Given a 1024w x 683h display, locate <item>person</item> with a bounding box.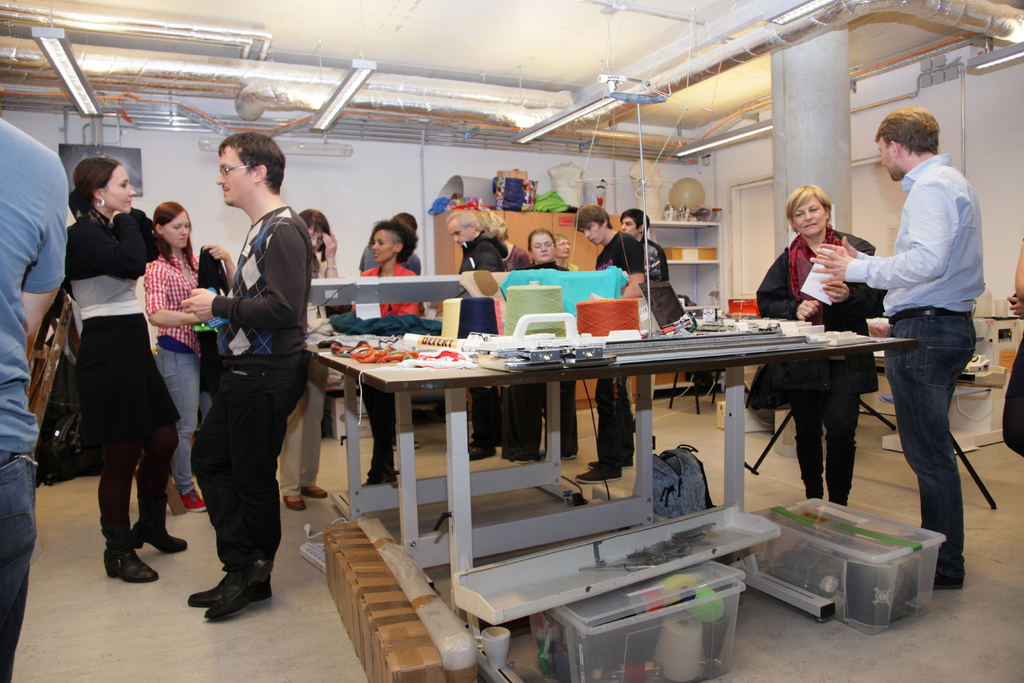
Located: box=[141, 202, 238, 512].
